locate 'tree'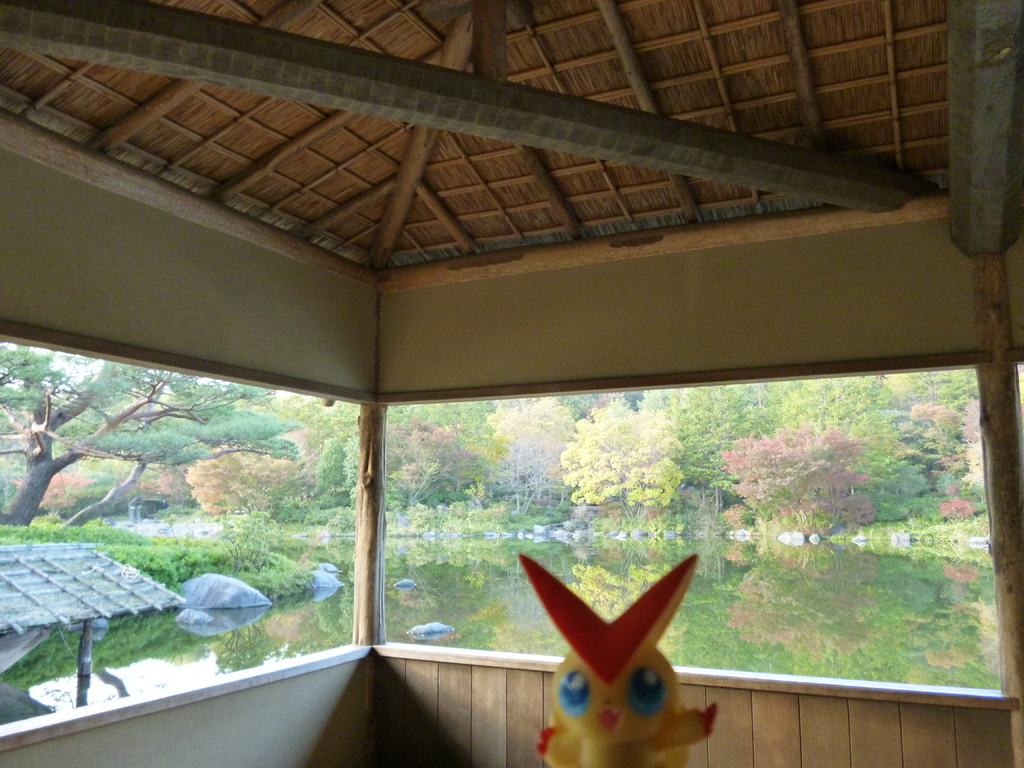
<box>321,431,362,514</box>
